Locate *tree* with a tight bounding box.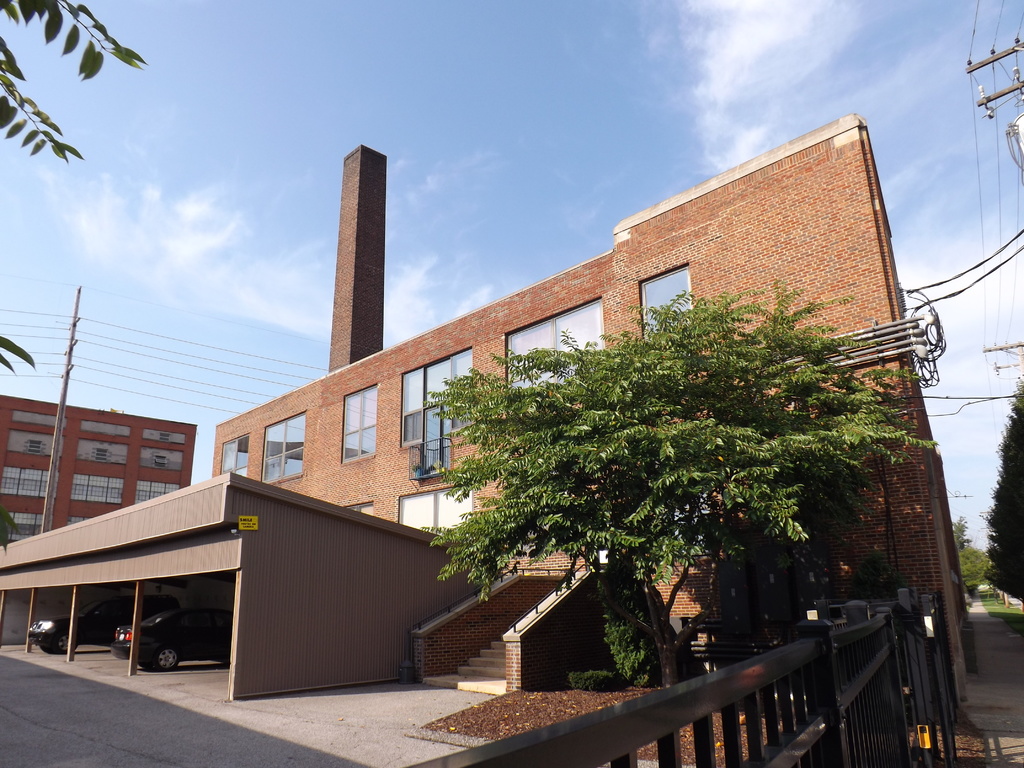
pyautogui.locateOnScreen(948, 515, 968, 544).
